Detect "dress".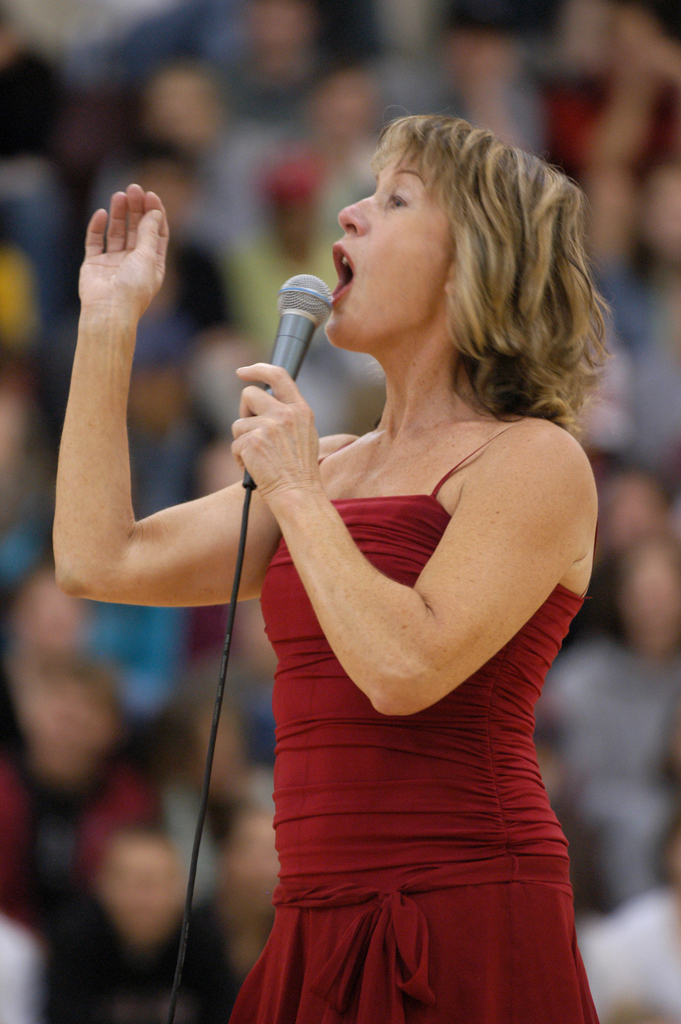
Detected at 229,429,599,1023.
